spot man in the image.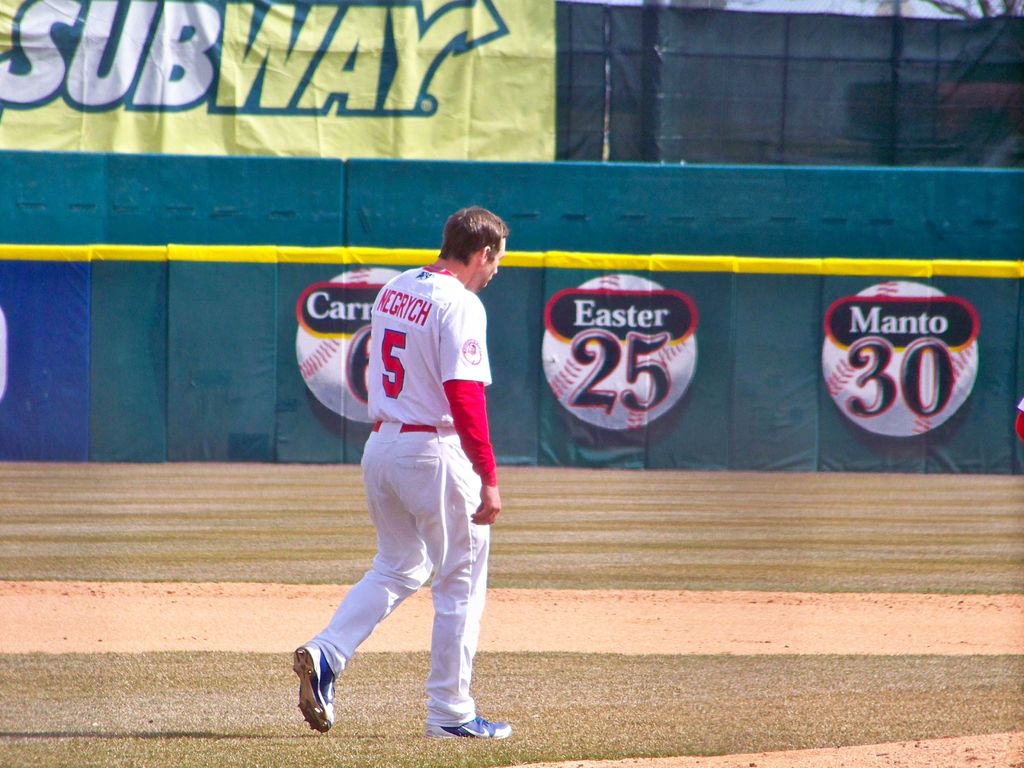
man found at (left=294, top=205, right=514, bottom=737).
